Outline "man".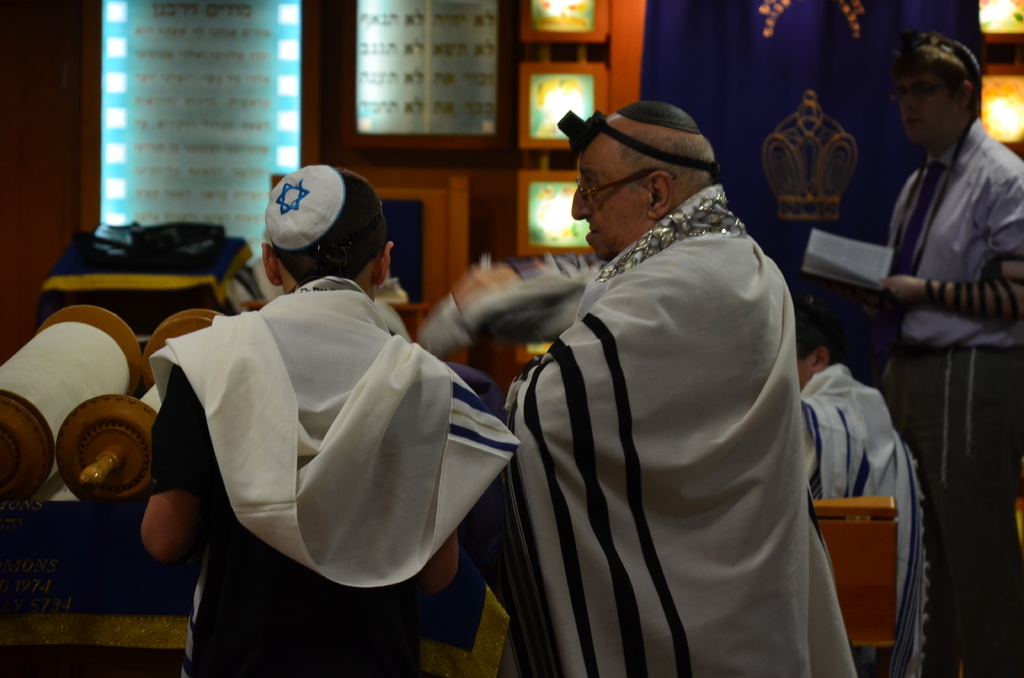
Outline: select_region(890, 34, 1023, 677).
